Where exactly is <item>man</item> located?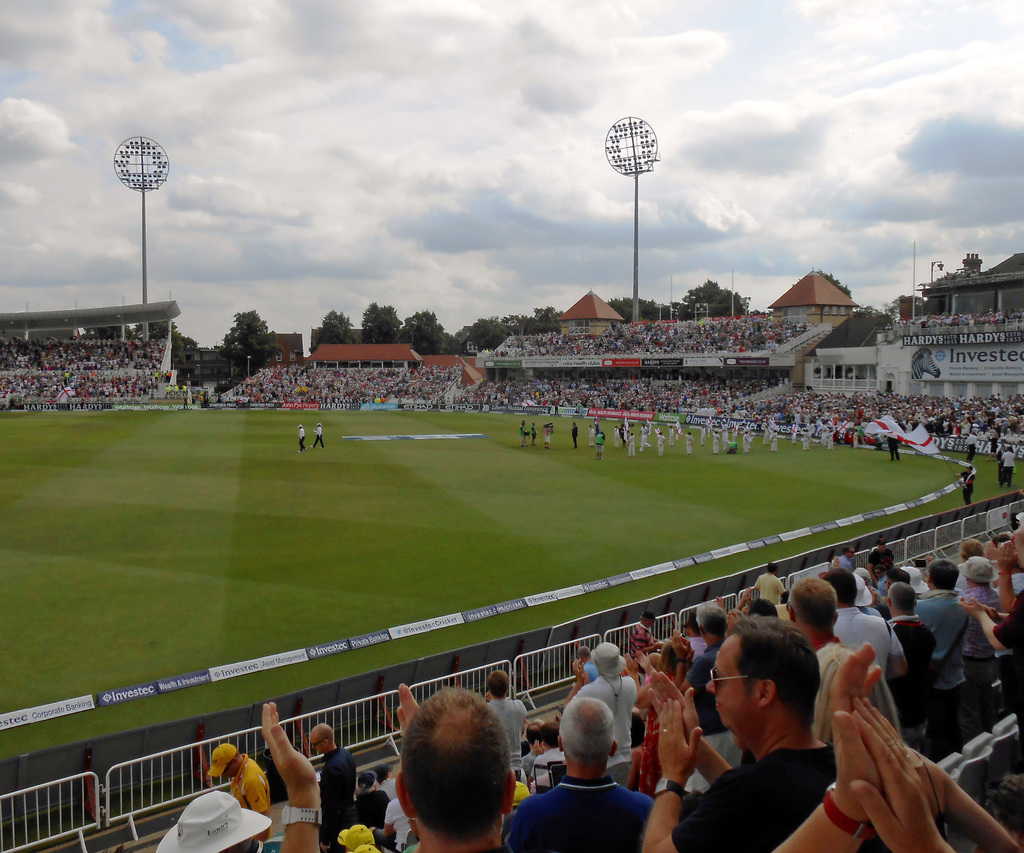
Its bounding box is 560 639 641 790.
